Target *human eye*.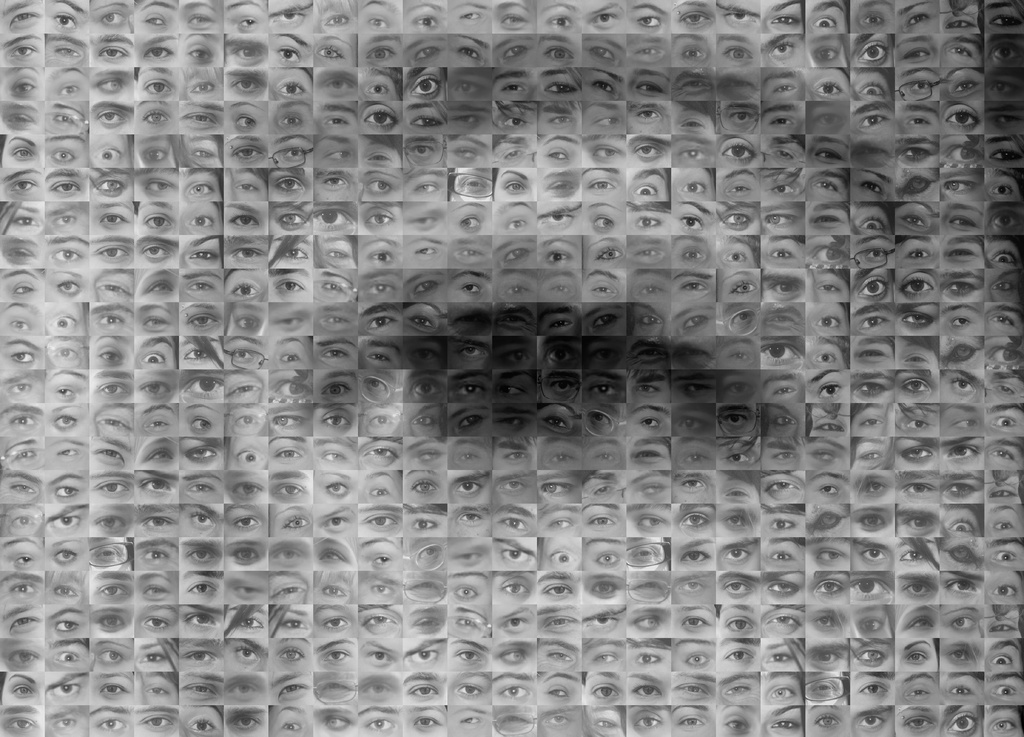
Target region: x1=857, y1=42, x2=887, y2=65.
